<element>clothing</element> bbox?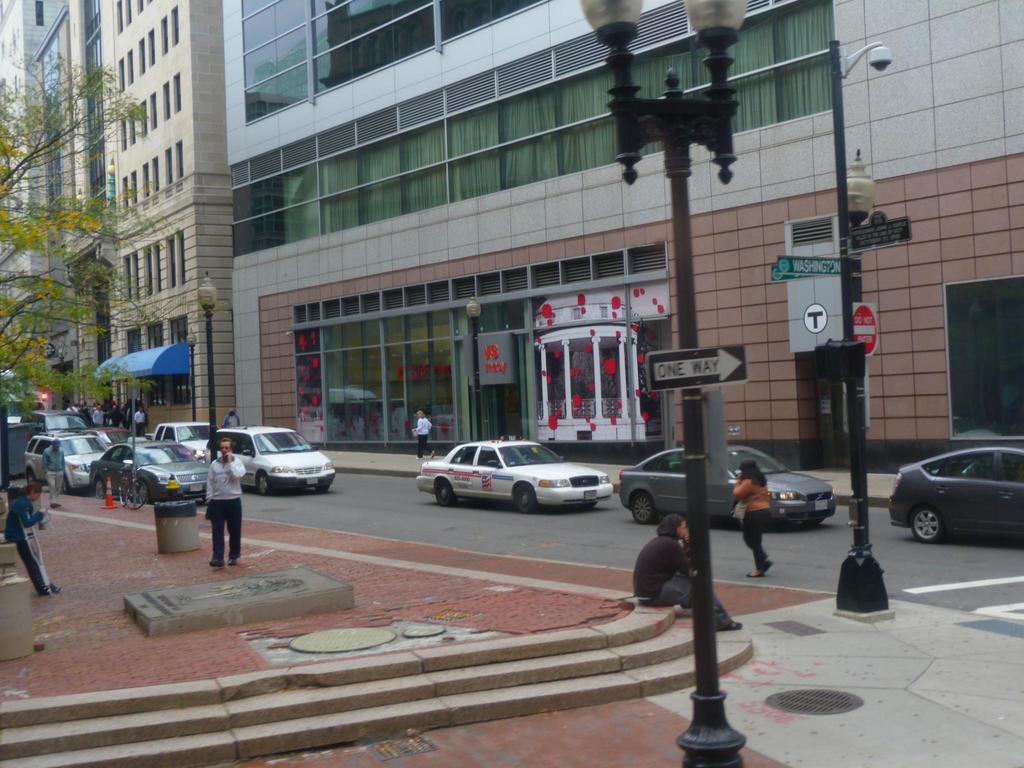
pyautogui.locateOnScreen(414, 417, 433, 457)
